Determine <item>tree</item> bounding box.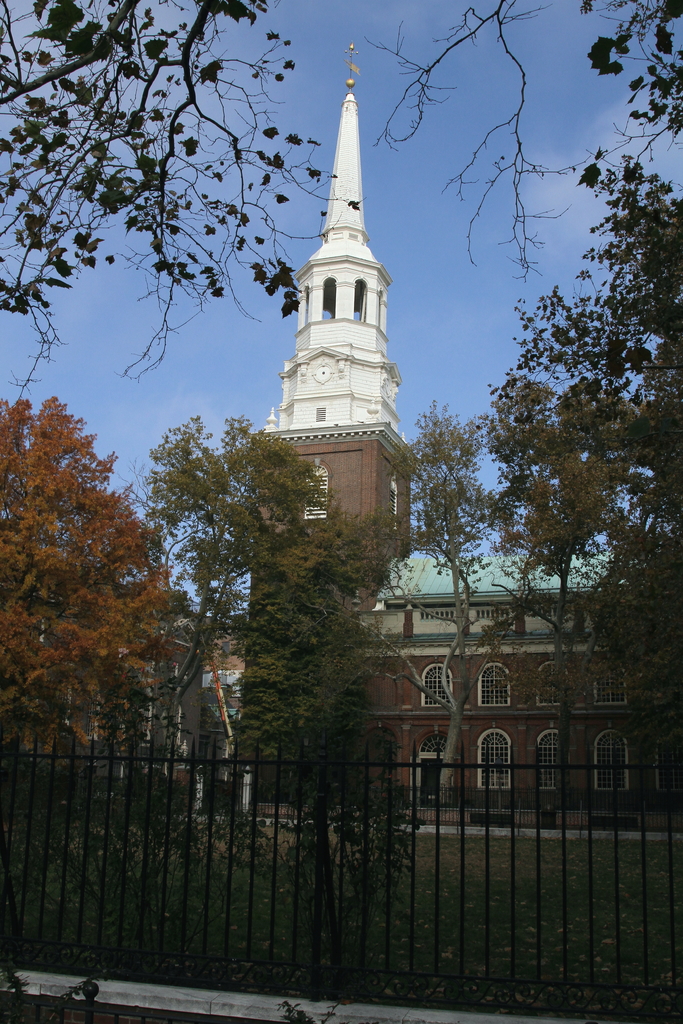
Determined: box=[13, 367, 185, 818].
